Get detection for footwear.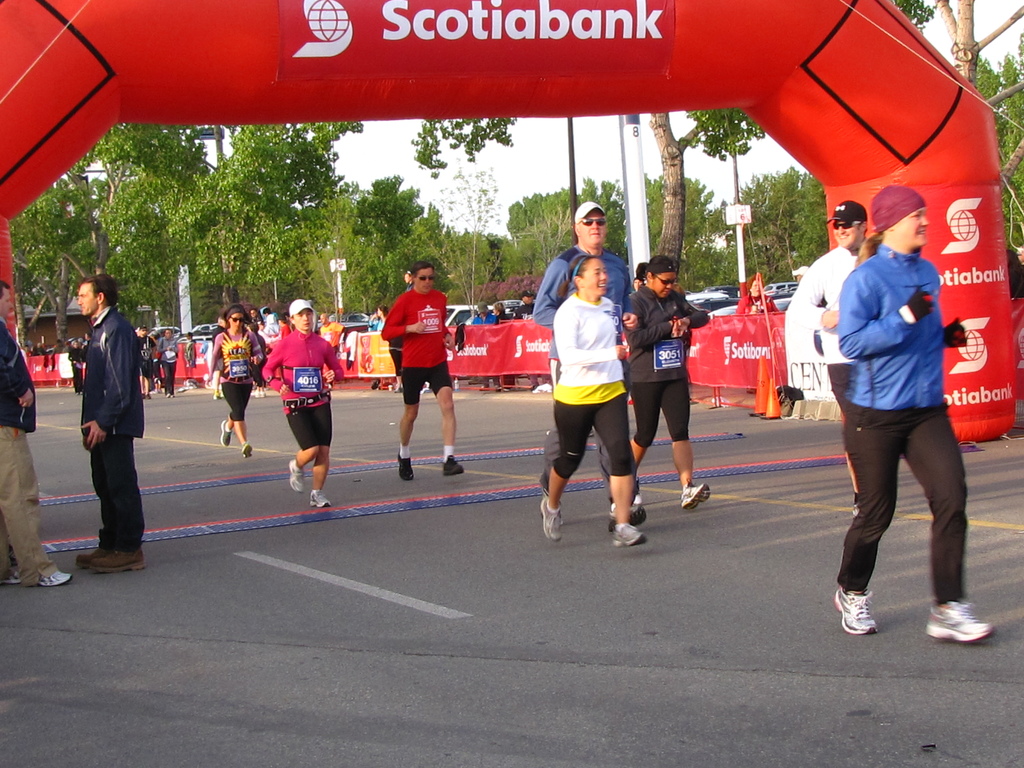
Detection: (left=254, top=390, right=266, bottom=396).
